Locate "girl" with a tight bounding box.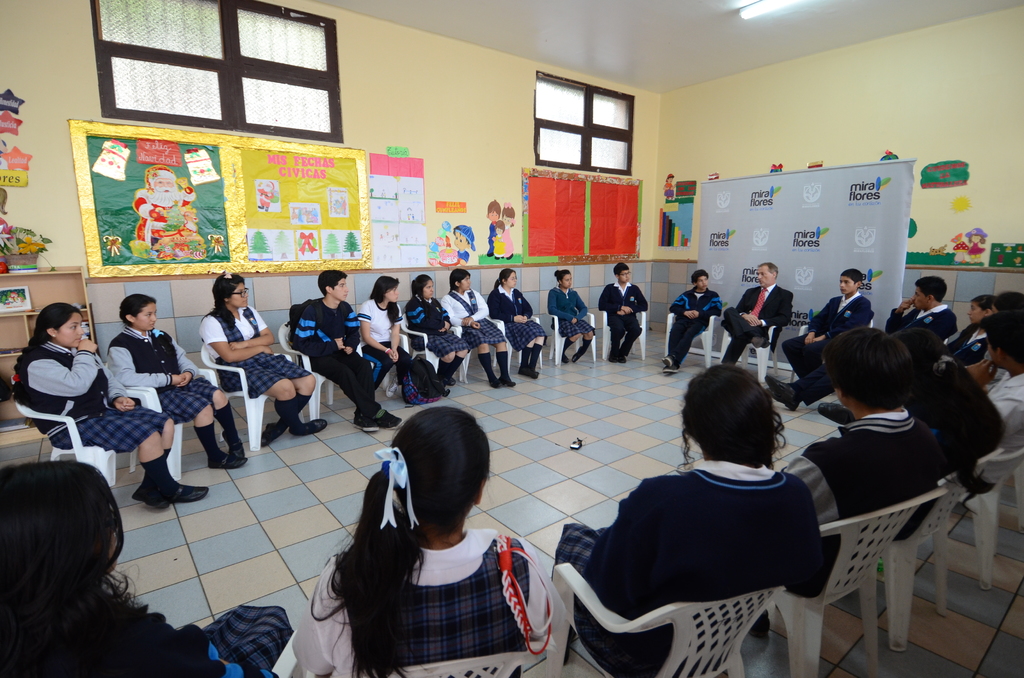
select_region(106, 291, 248, 470).
